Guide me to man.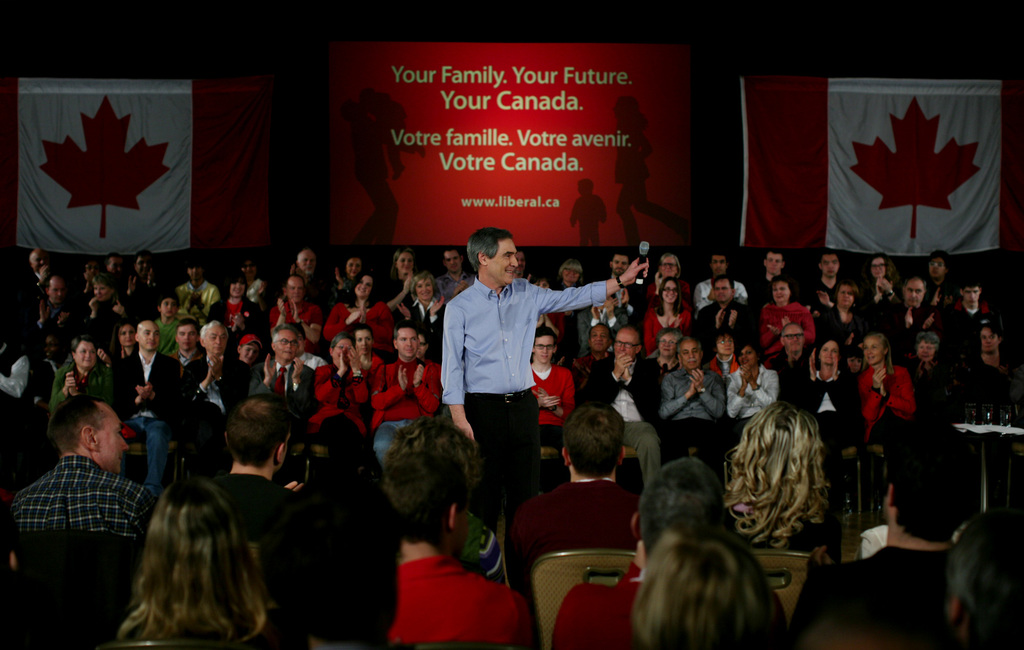
Guidance: left=248, top=322, right=317, bottom=425.
